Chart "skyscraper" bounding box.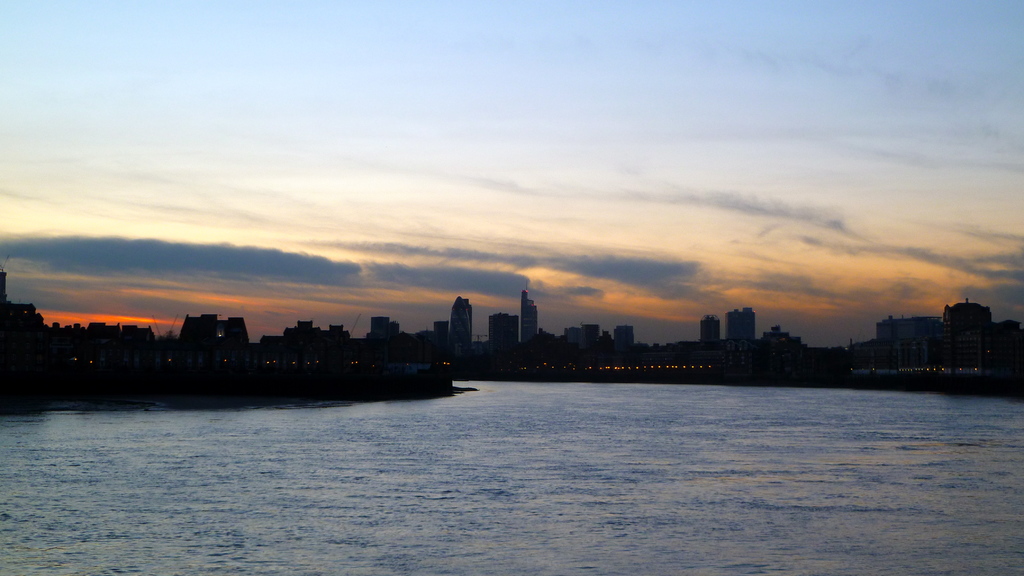
Charted: (724, 307, 755, 342).
